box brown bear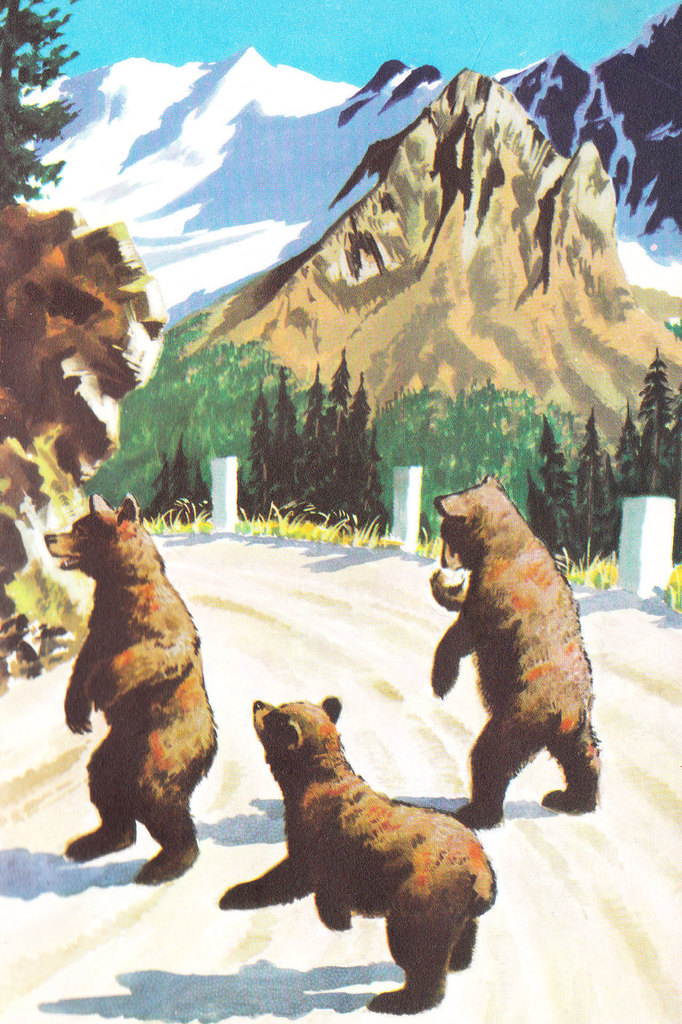
crop(42, 490, 215, 881)
